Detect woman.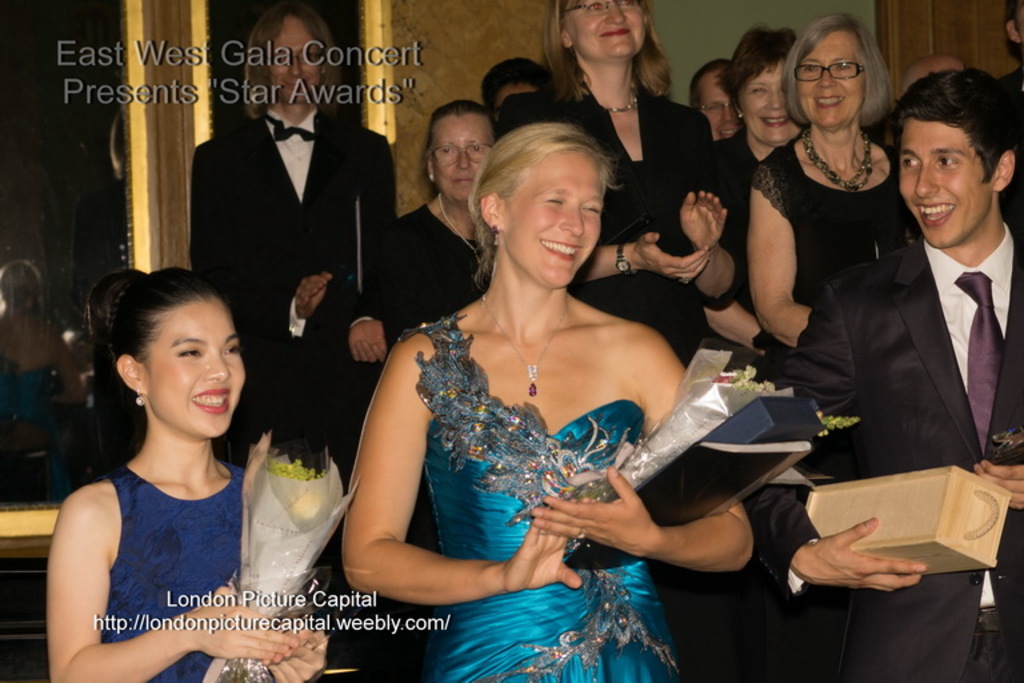
Detected at region(37, 241, 289, 675).
